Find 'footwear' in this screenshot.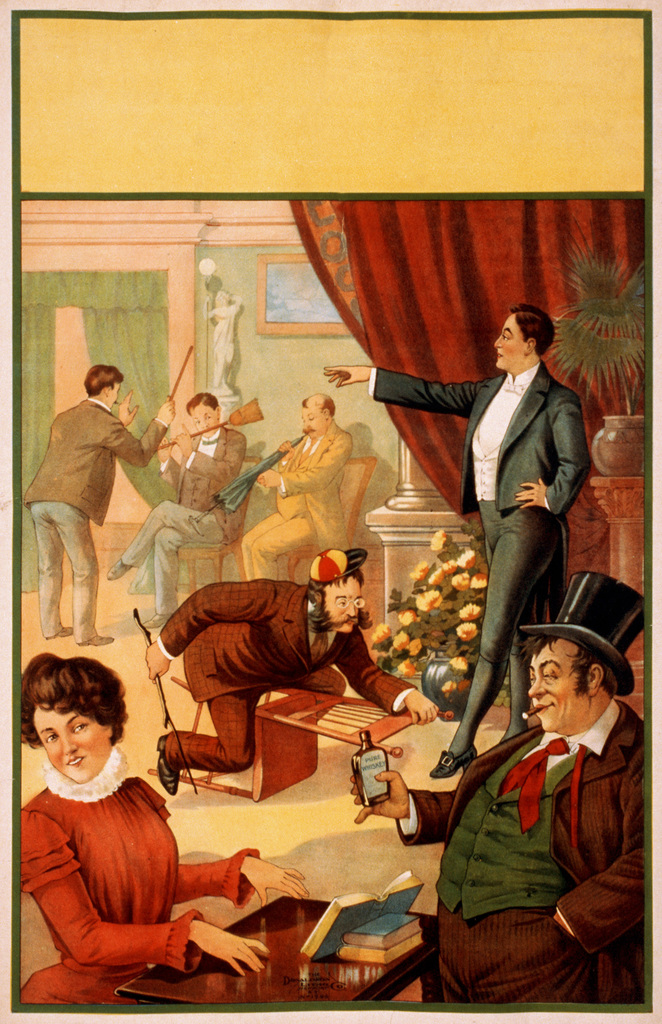
The bounding box for 'footwear' is bbox=(85, 633, 111, 646).
